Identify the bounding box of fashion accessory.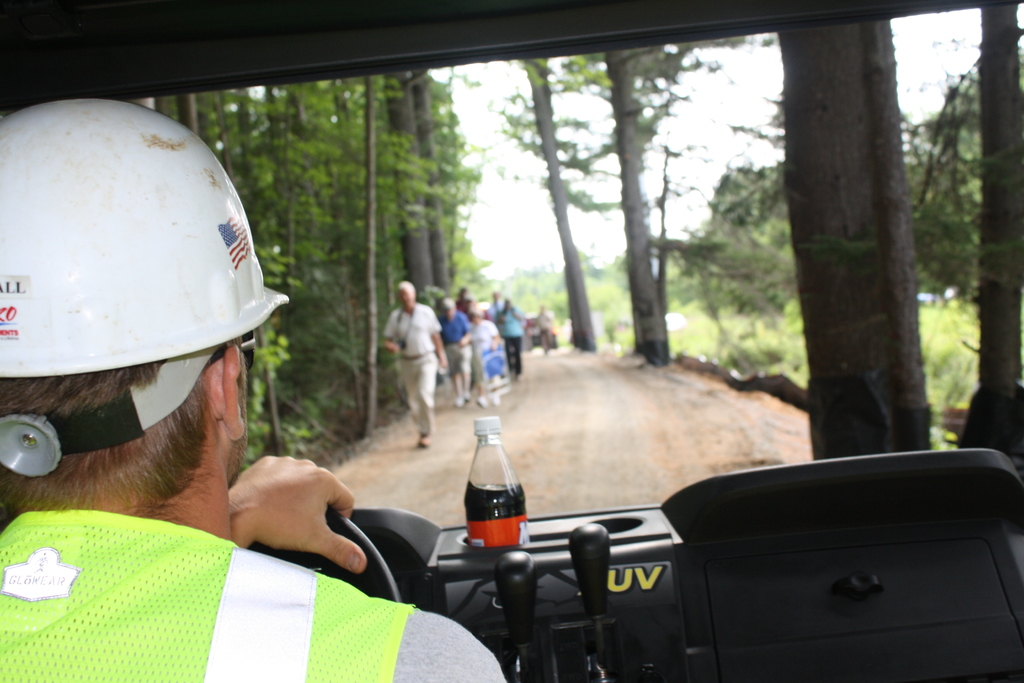
492,390,500,406.
